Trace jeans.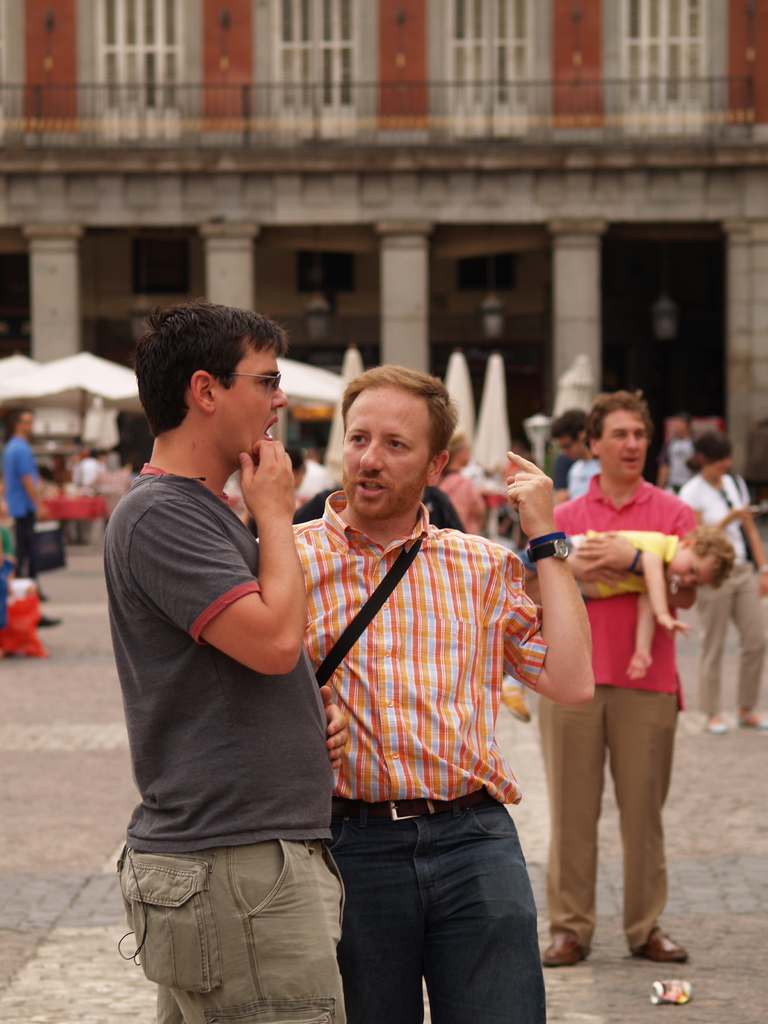
Traced to x1=700 y1=575 x2=764 y2=706.
